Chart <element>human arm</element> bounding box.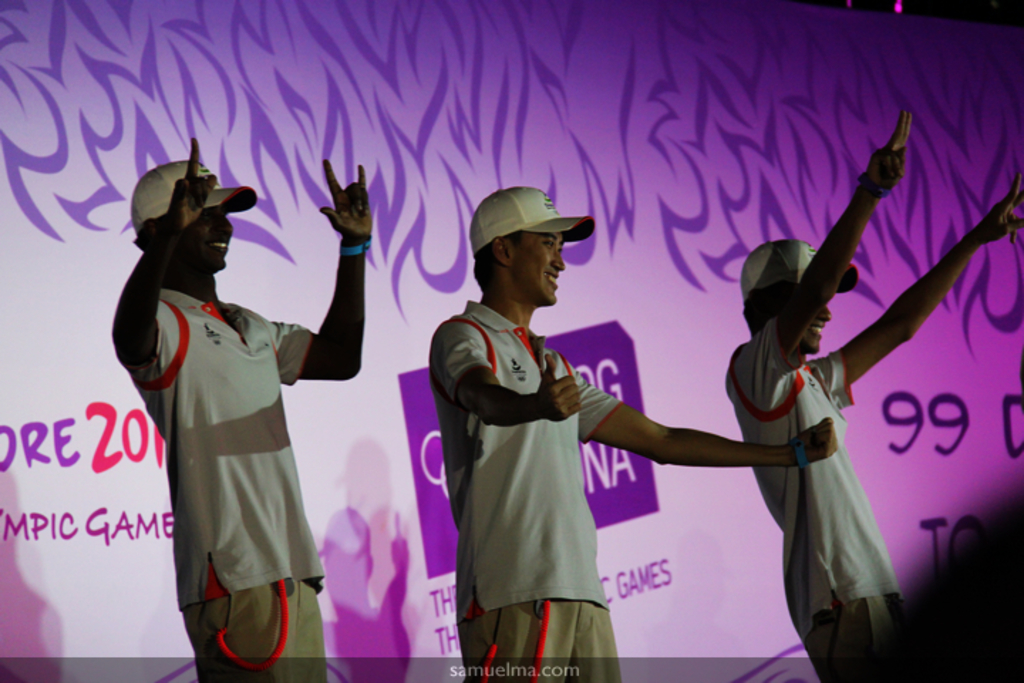
Charted: detection(437, 322, 582, 431).
